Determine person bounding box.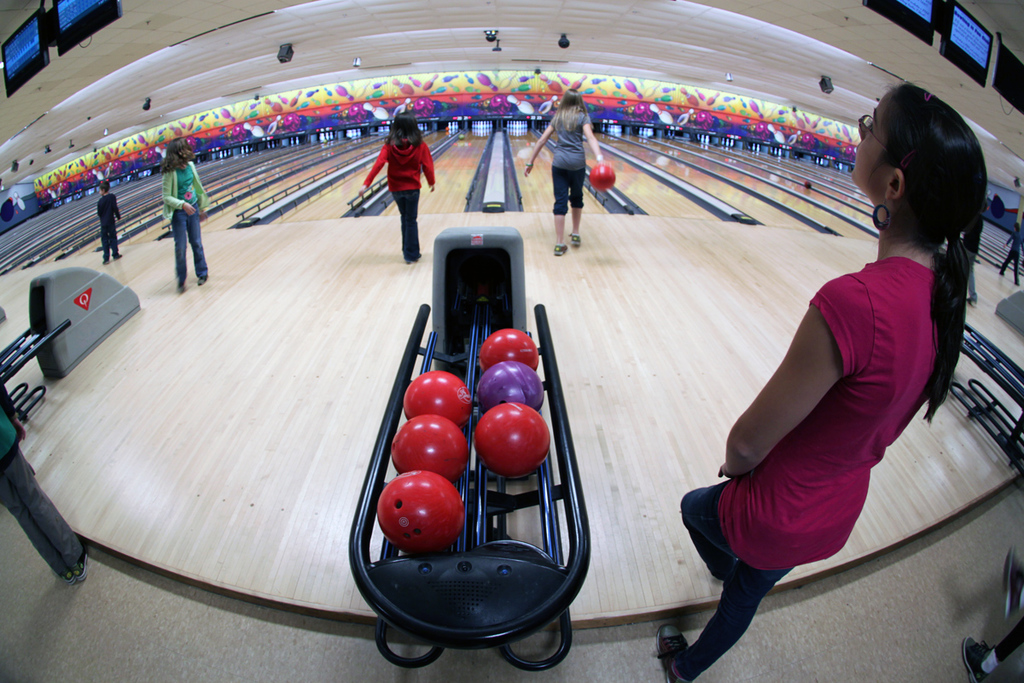
Determined: Rect(96, 178, 124, 272).
